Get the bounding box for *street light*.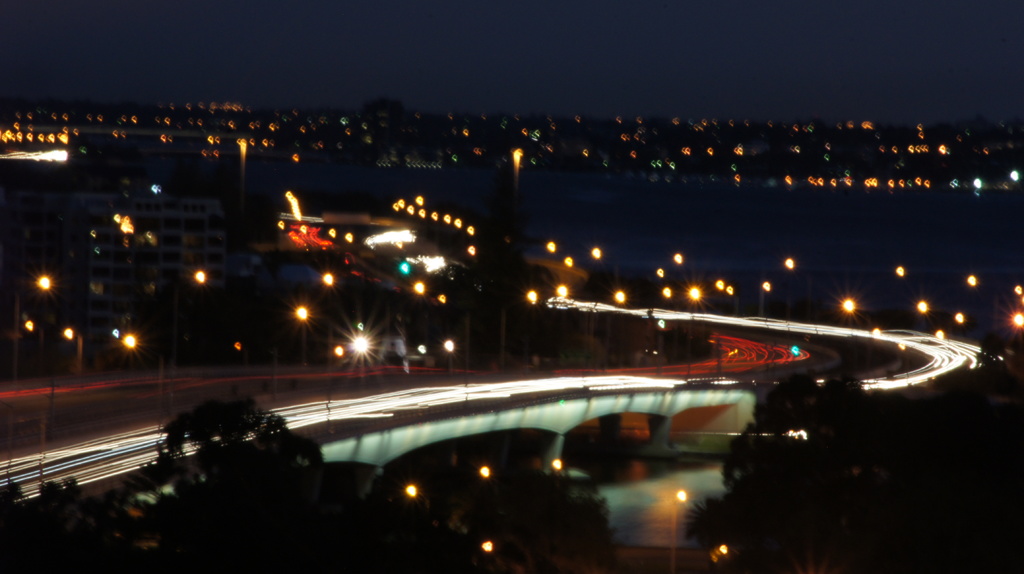
box=[285, 298, 315, 371].
